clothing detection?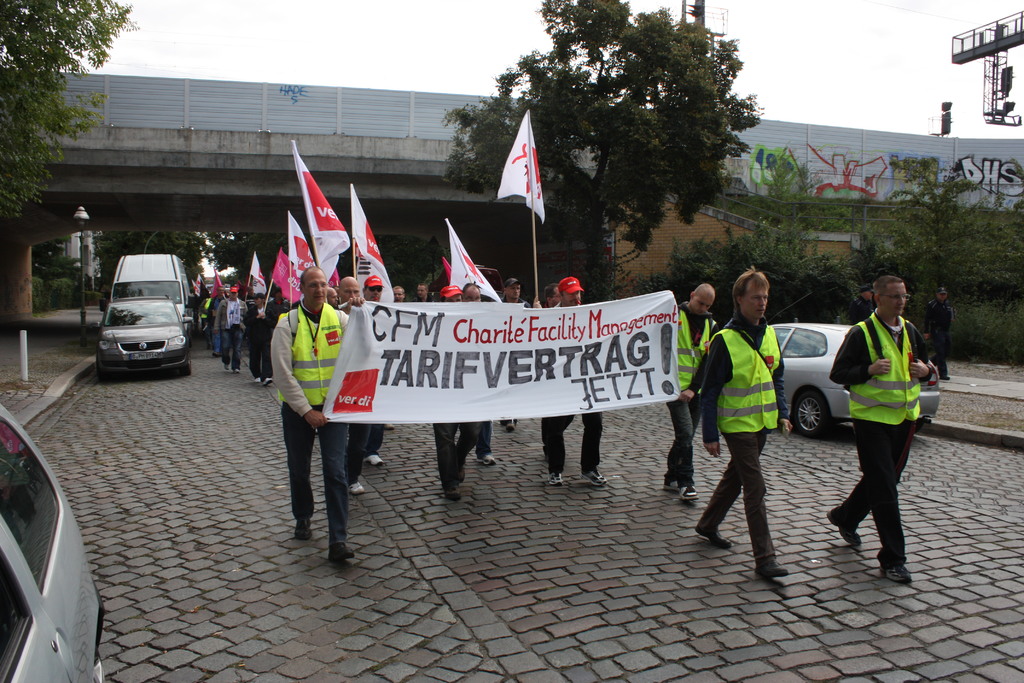
<region>712, 286, 799, 545</region>
